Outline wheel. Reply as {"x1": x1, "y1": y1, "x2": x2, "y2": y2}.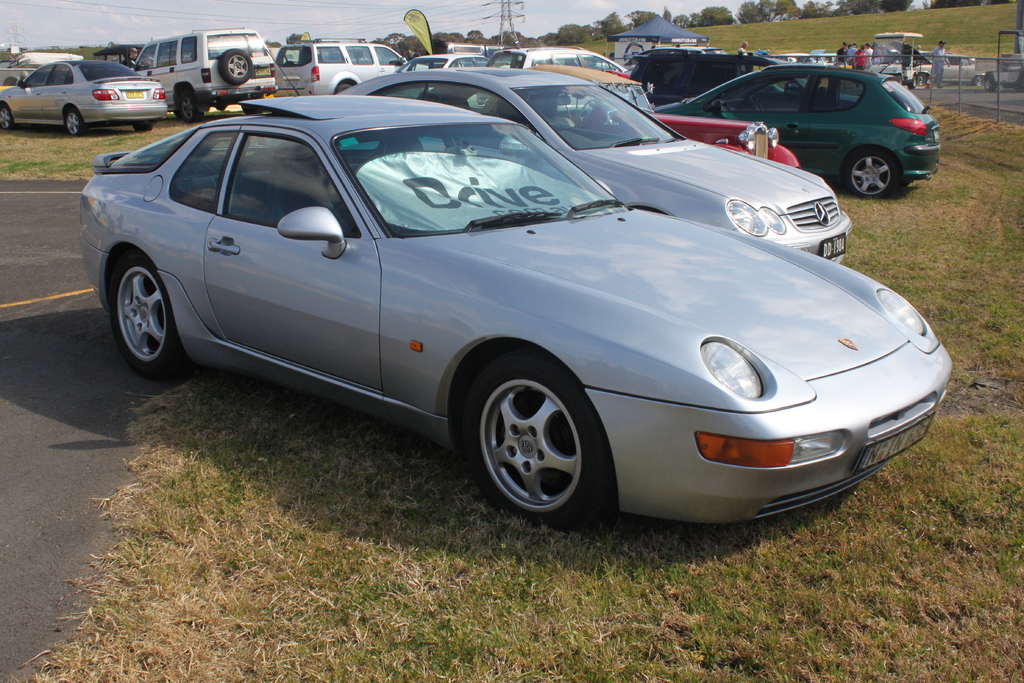
{"x1": 749, "y1": 97, "x2": 764, "y2": 112}.
